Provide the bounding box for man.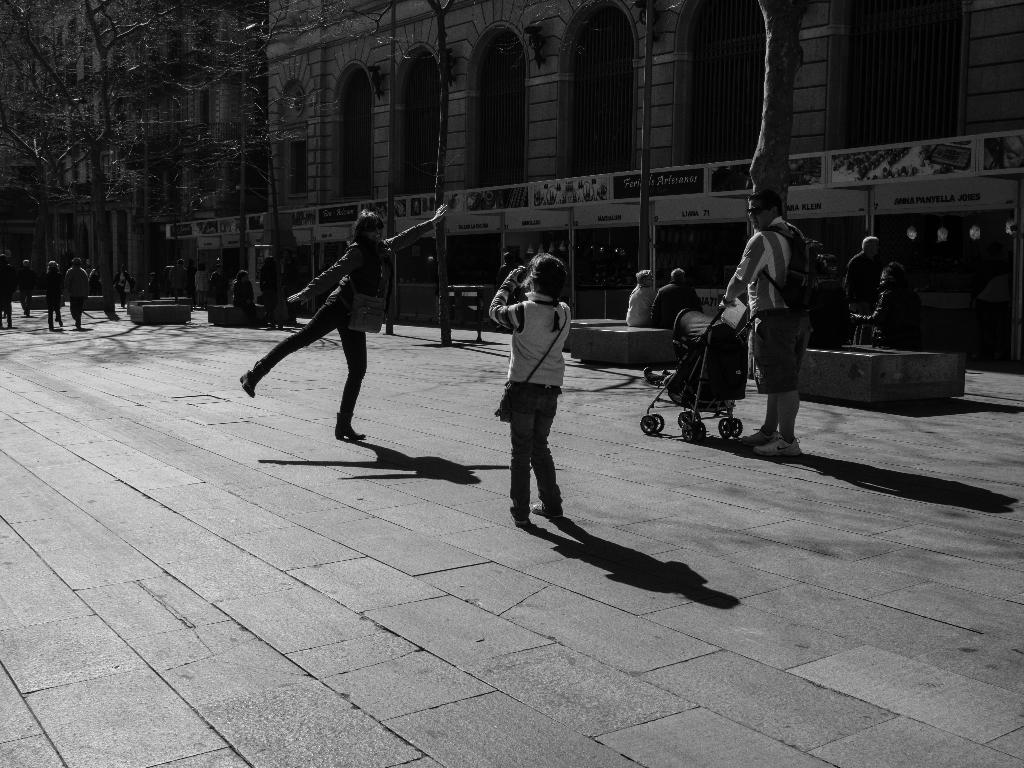
crop(626, 268, 659, 323).
